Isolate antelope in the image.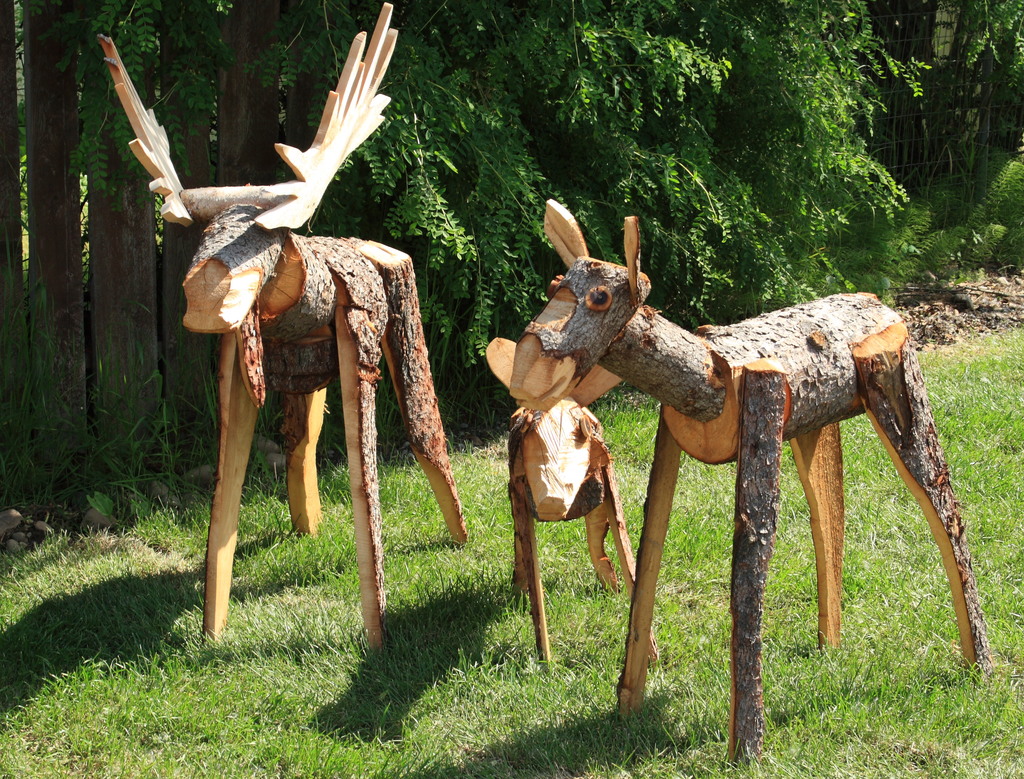
Isolated region: detection(483, 336, 665, 668).
